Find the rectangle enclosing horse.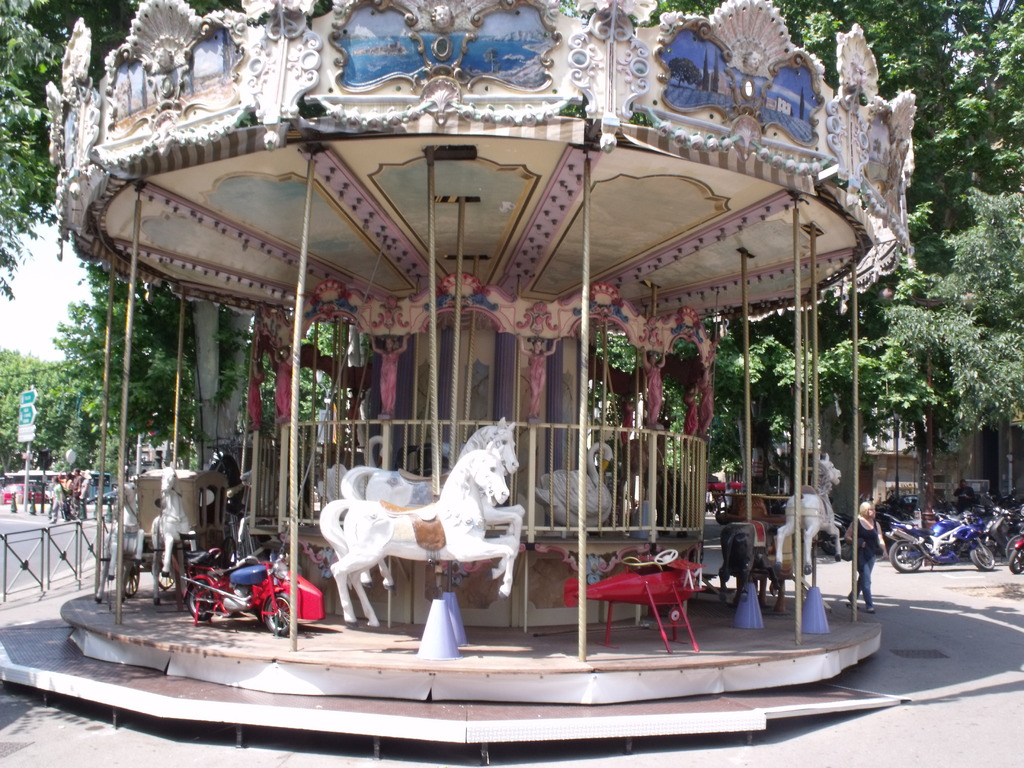
150 461 191 604.
